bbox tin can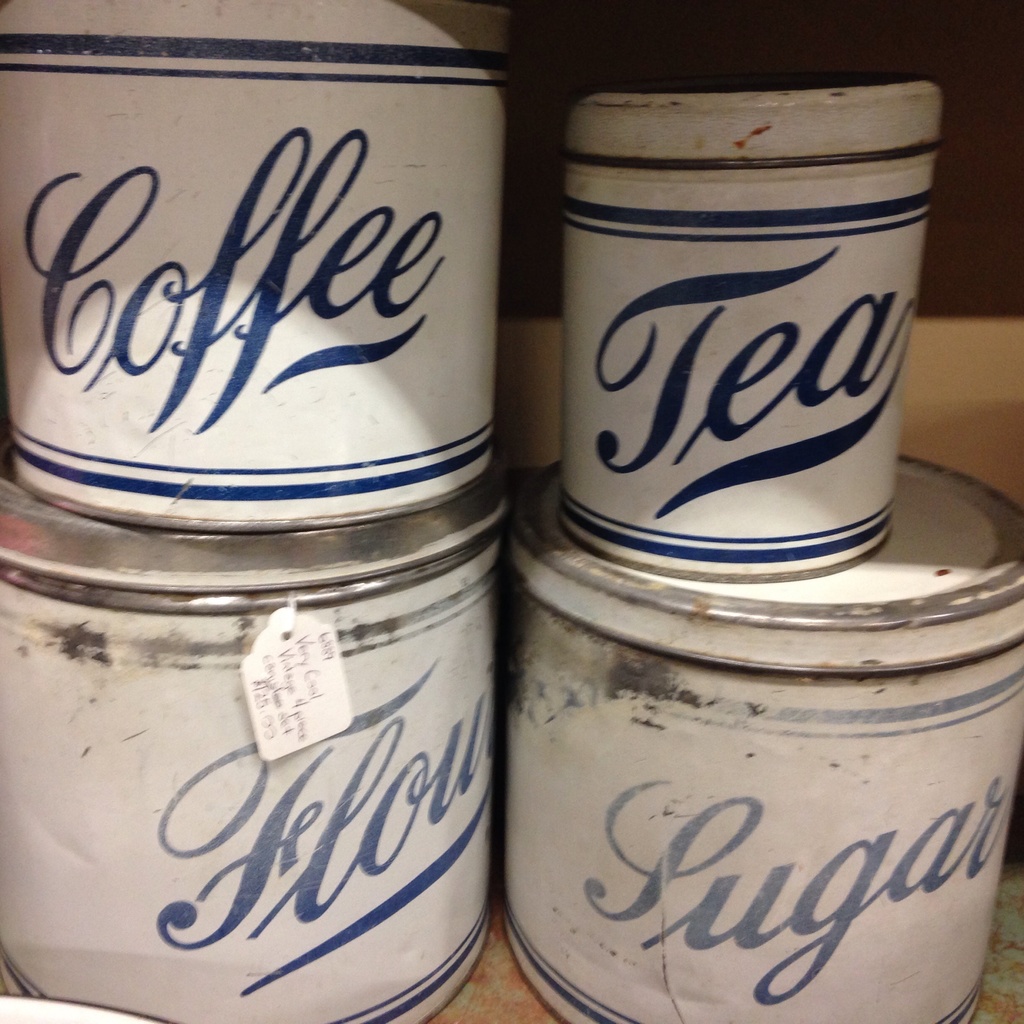
Rect(0, 455, 506, 1023)
